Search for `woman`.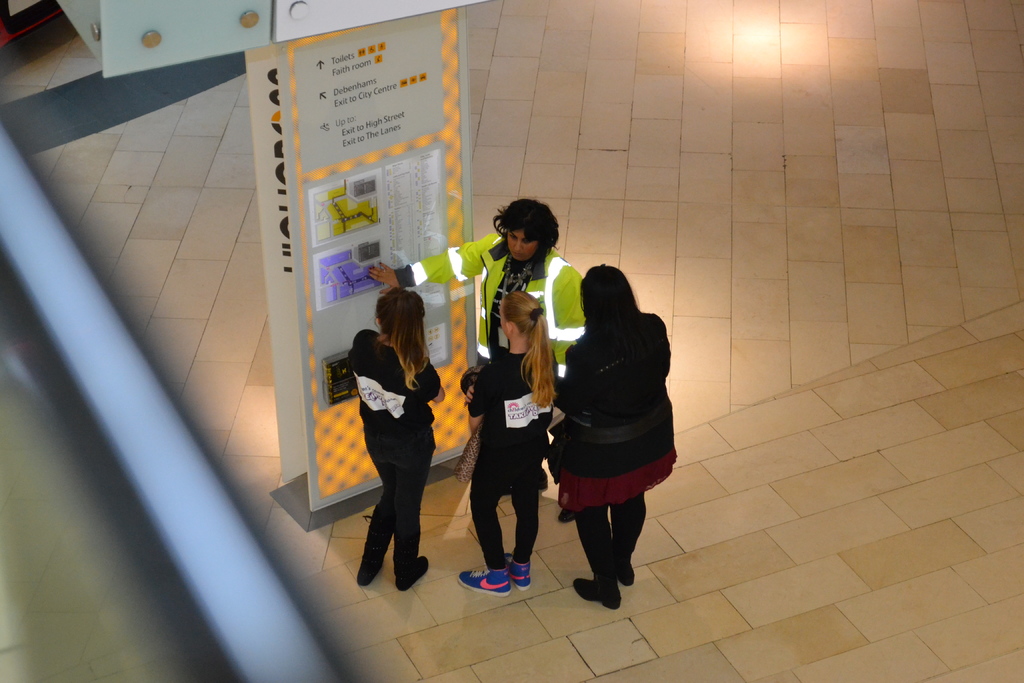
Found at [x1=547, y1=252, x2=685, y2=597].
